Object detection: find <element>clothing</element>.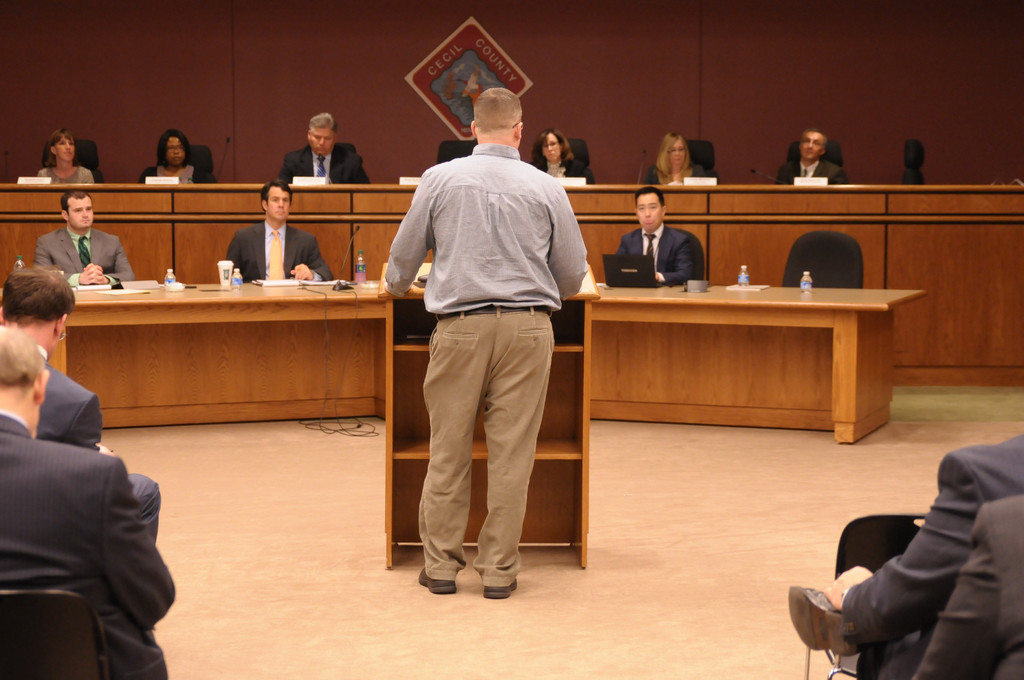
612, 234, 705, 281.
